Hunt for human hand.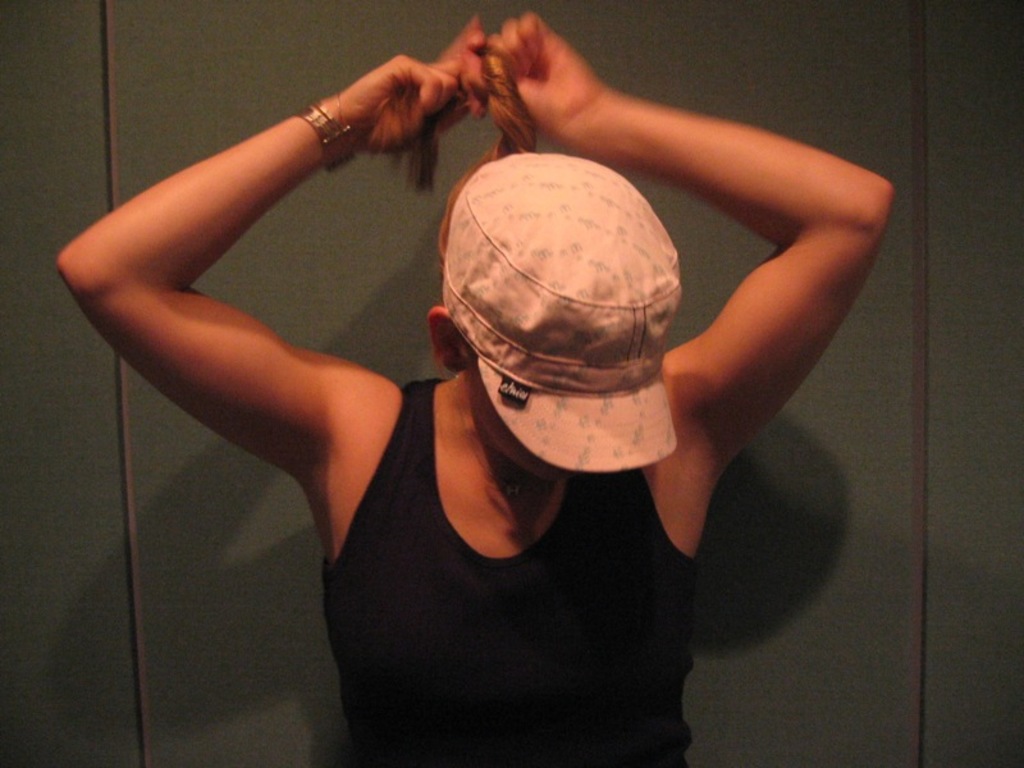
Hunted down at {"x1": 461, "y1": 12, "x2": 608, "y2": 136}.
